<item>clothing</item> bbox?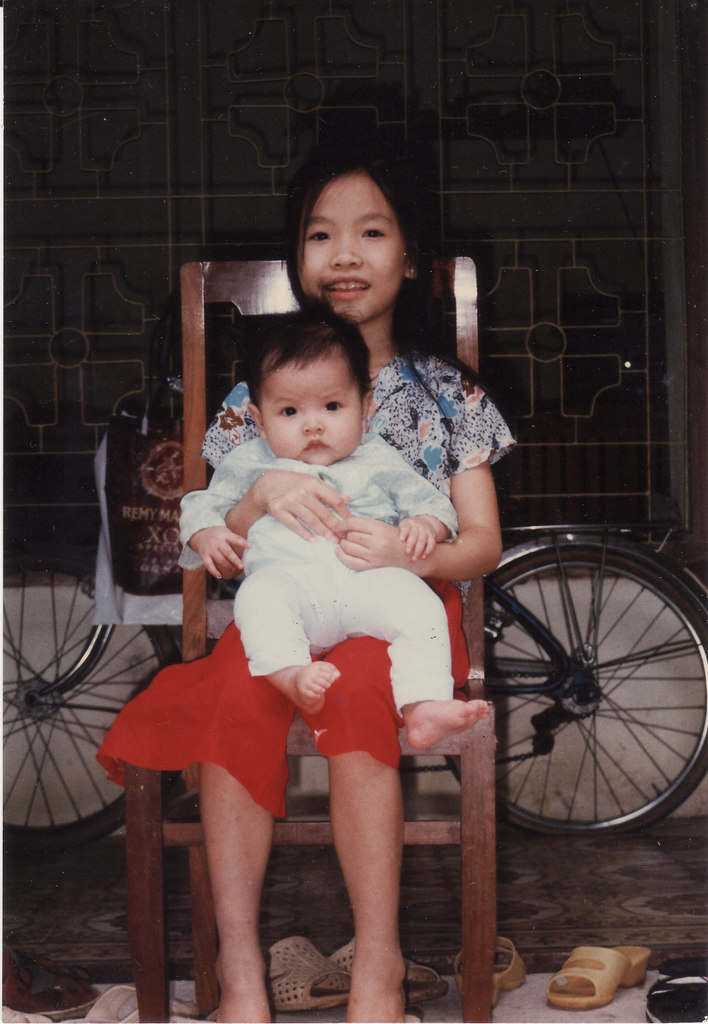
89 349 517 821
